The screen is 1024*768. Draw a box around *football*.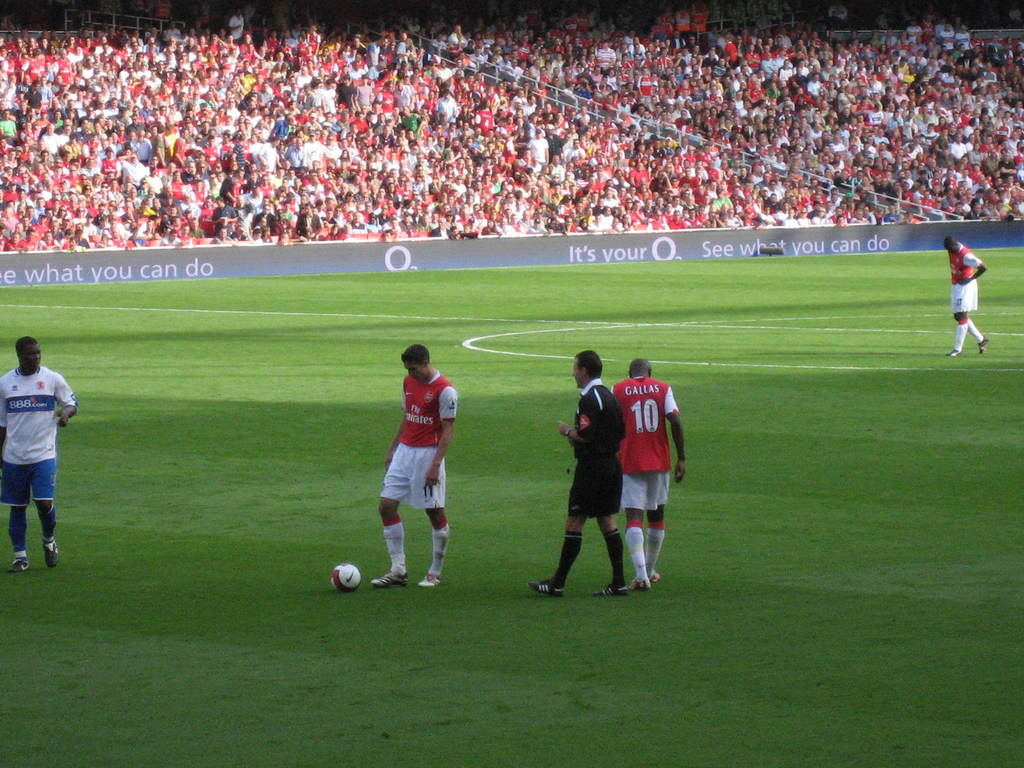
[329,560,362,593].
